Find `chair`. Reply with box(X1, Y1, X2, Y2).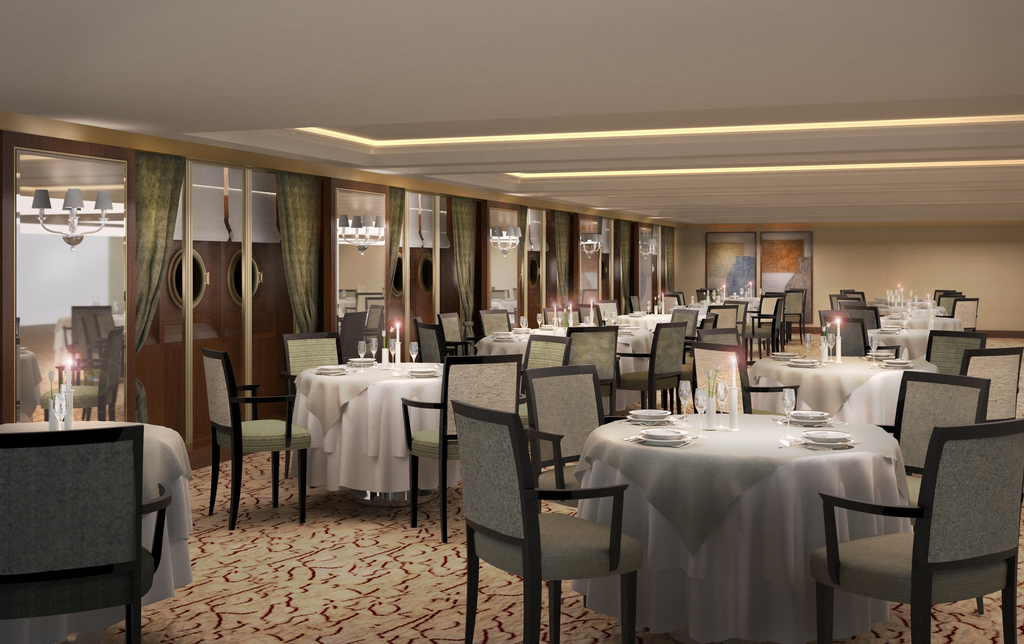
box(547, 309, 561, 332).
